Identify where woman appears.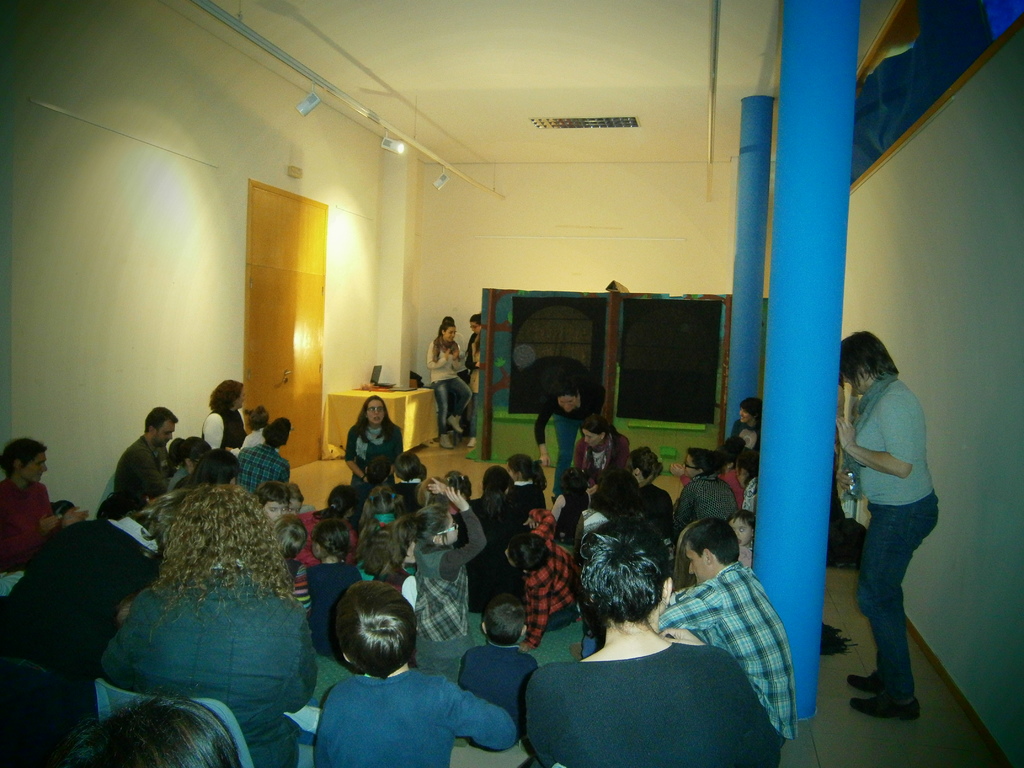
Appears at [536,380,606,497].
